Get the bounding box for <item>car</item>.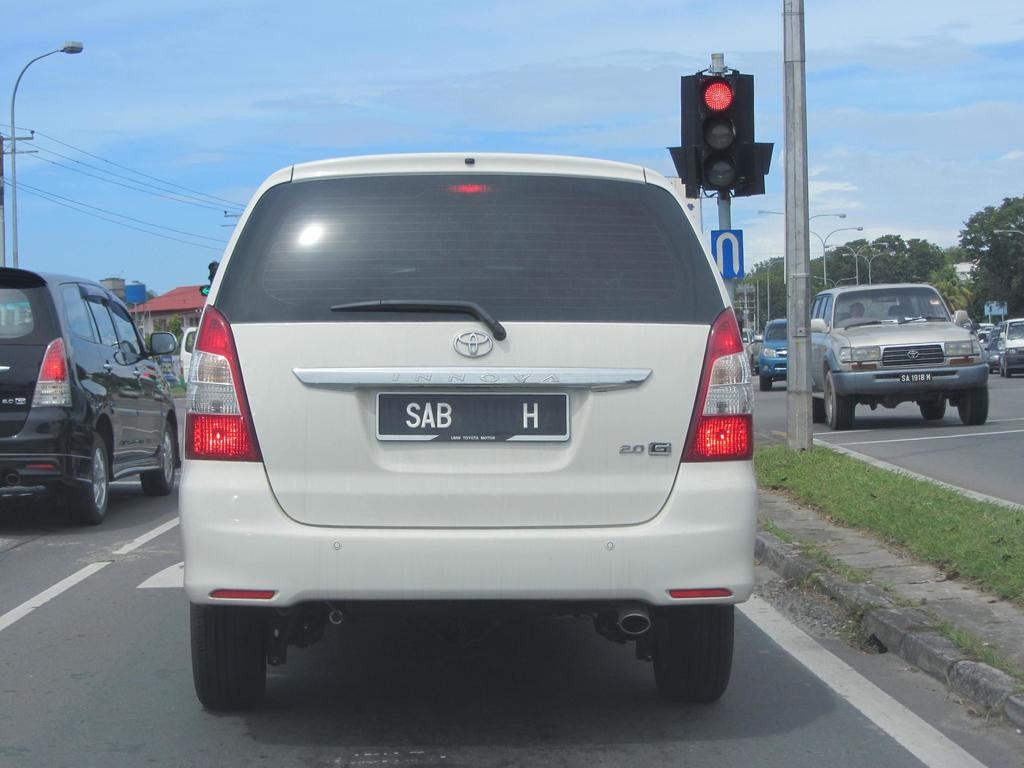
BBox(756, 315, 792, 384).
